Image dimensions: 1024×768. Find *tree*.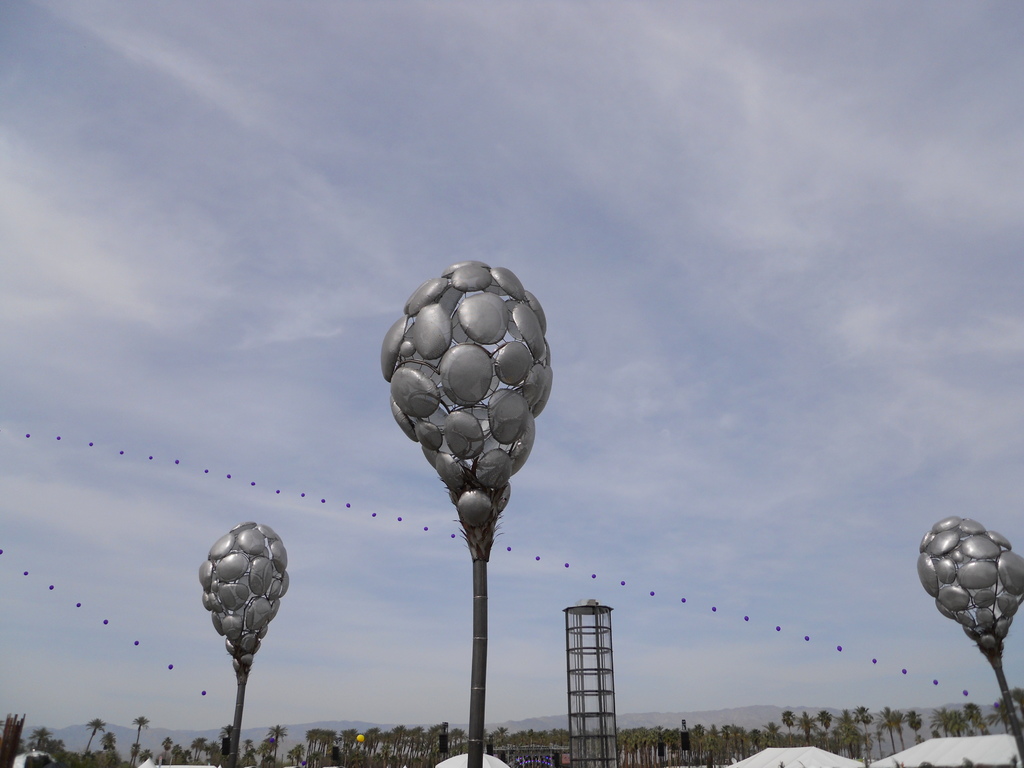
<bbox>335, 723, 364, 765</bbox>.
